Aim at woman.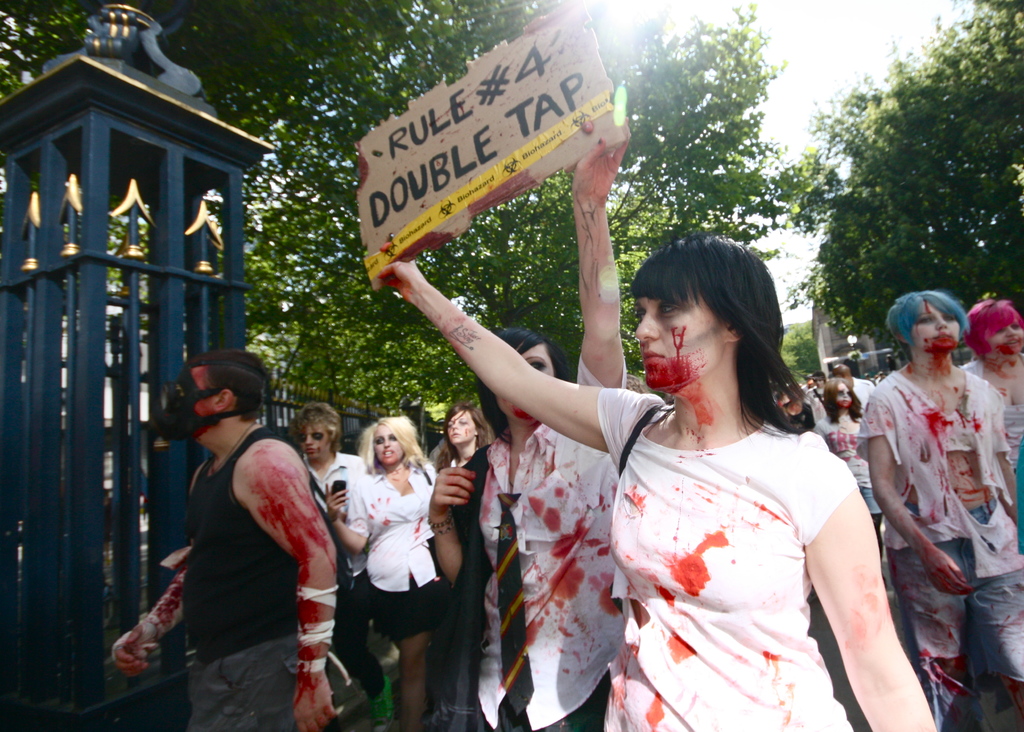
Aimed at box(432, 403, 493, 476).
